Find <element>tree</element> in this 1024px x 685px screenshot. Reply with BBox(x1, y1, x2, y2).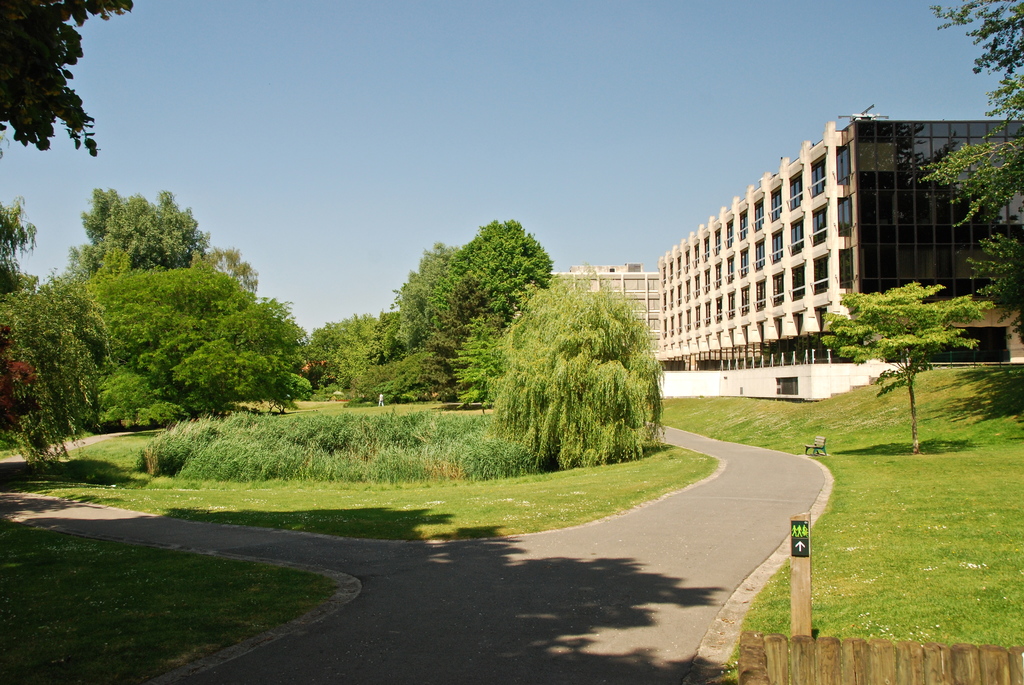
BBox(328, 313, 379, 384).
